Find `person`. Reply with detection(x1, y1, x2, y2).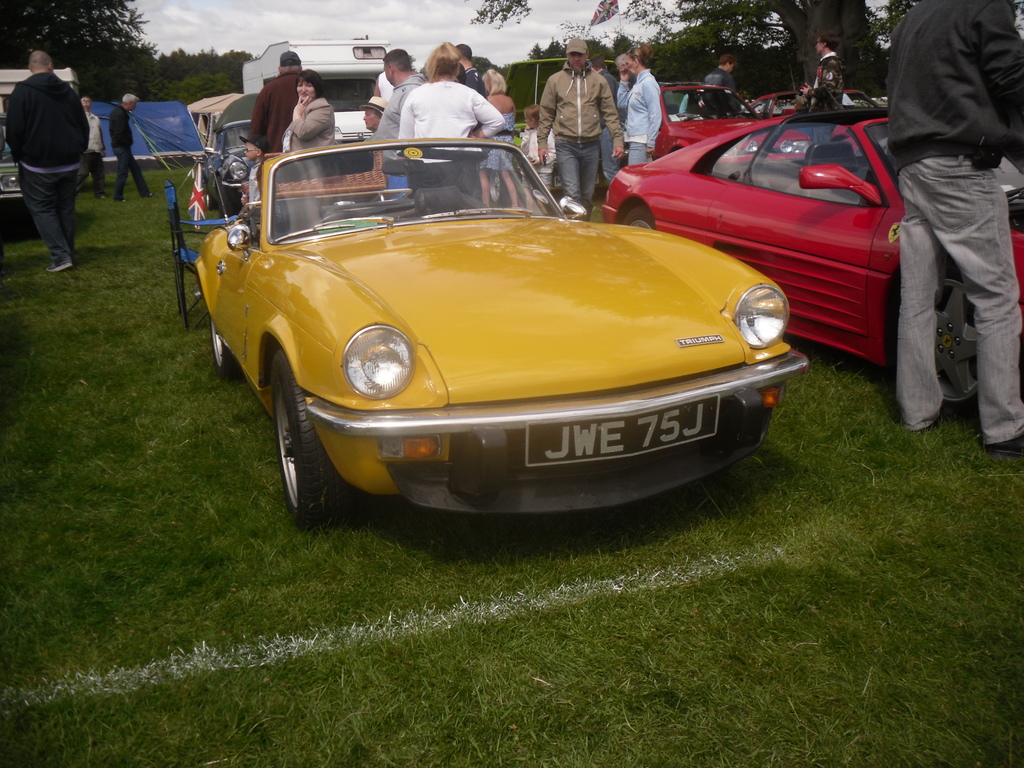
detection(613, 51, 665, 166).
